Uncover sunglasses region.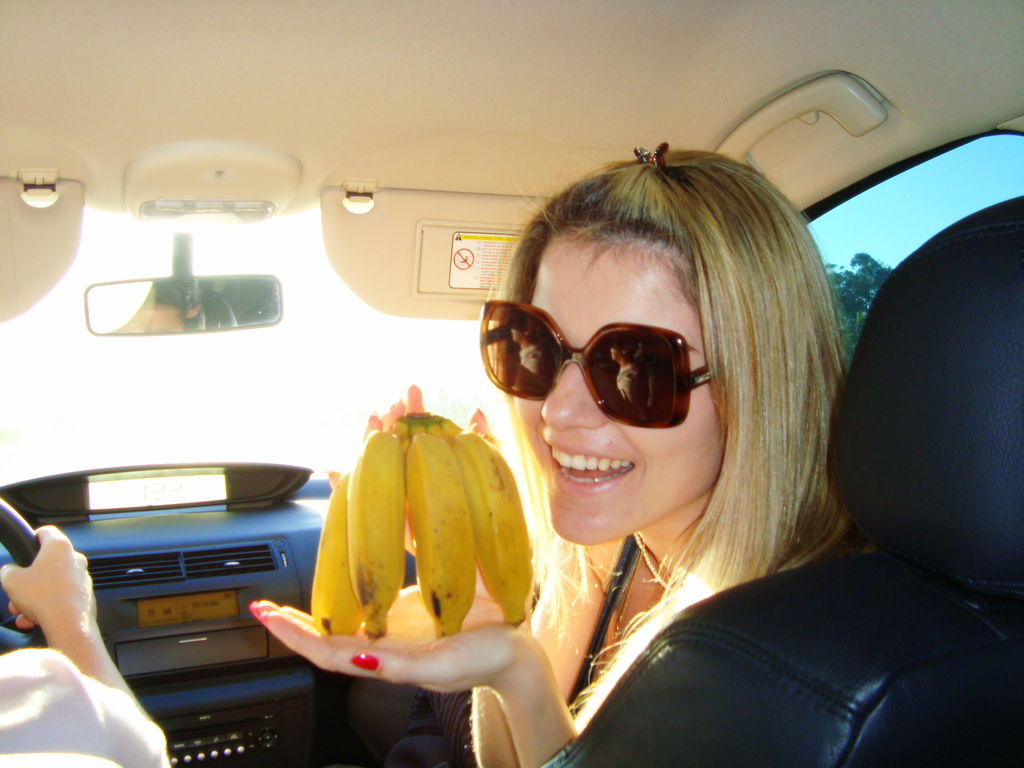
Uncovered: 479, 298, 719, 431.
